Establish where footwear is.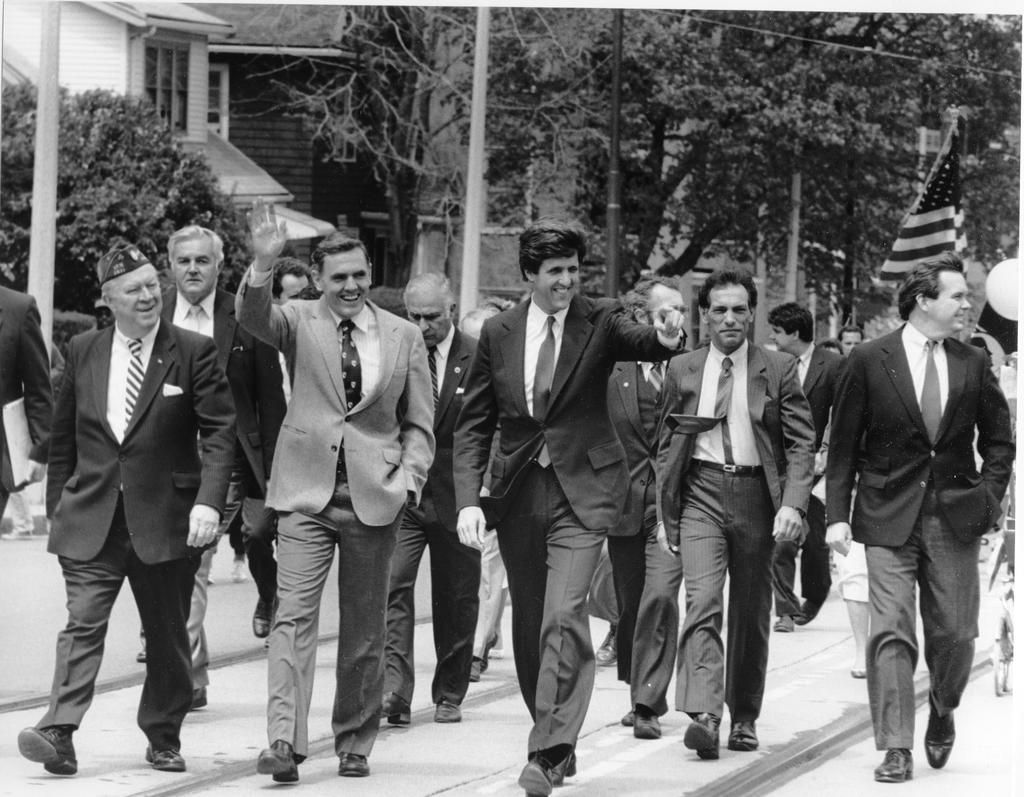
Established at l=684, t=708, r=724, b=762.
